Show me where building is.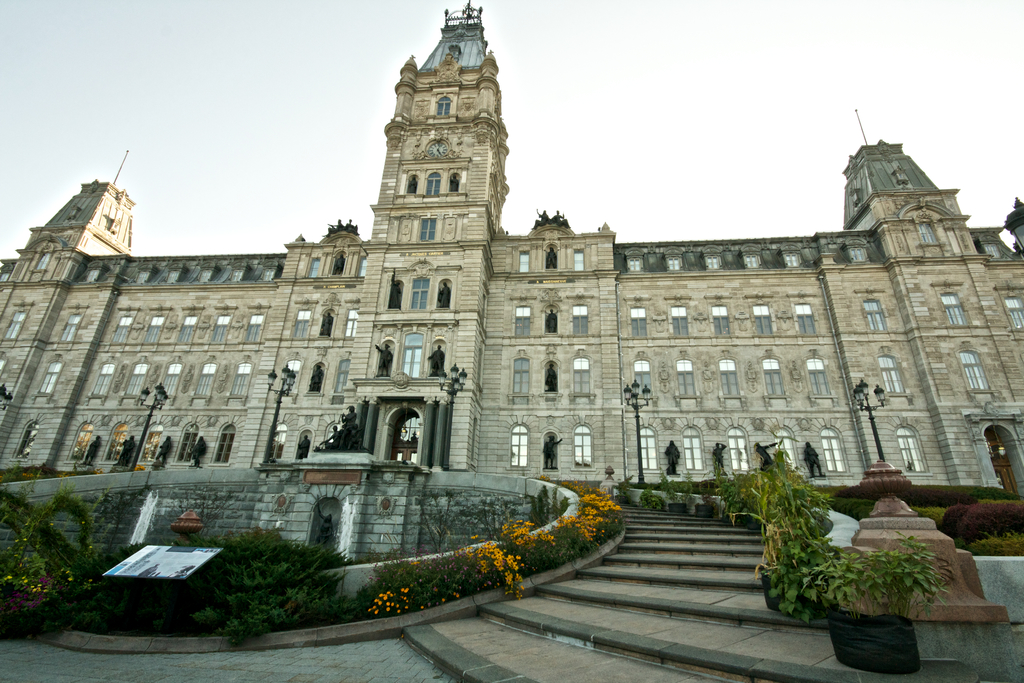
building is at box=[3, 0, 1023, 497].
